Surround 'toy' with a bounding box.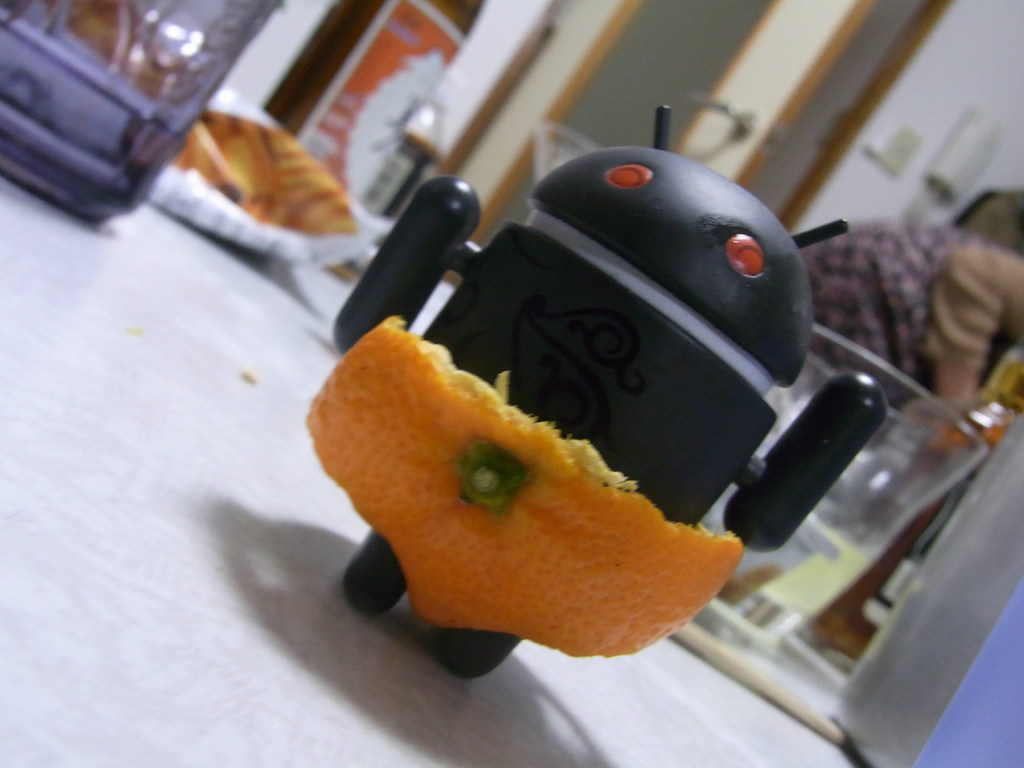
select_region(289, 150, 971, 722).
